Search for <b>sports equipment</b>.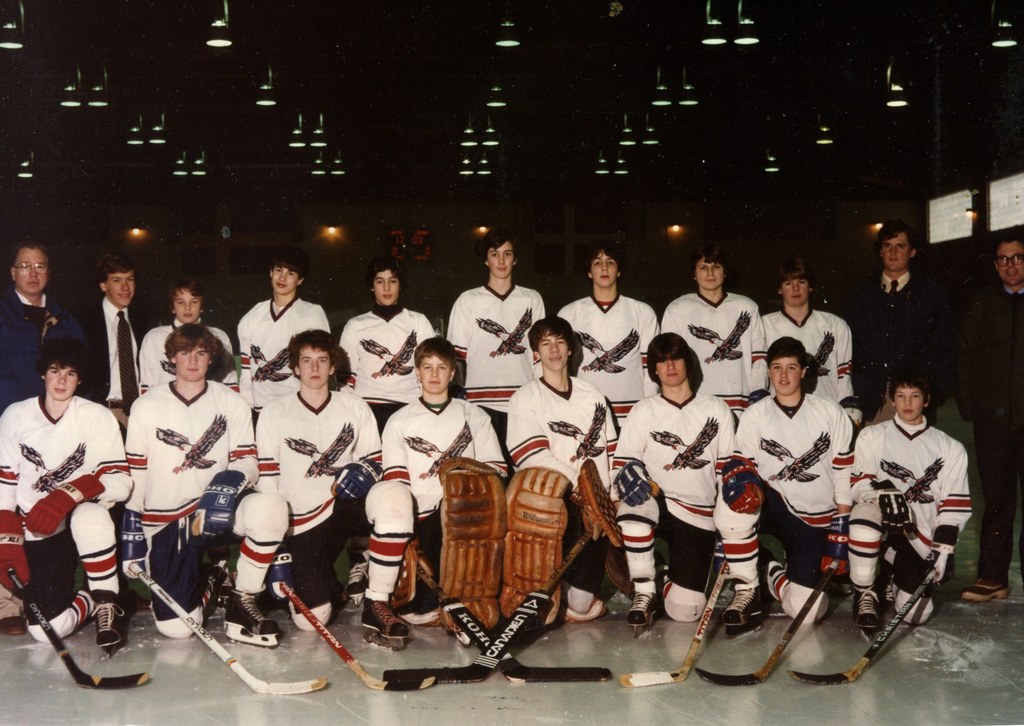
Found at {"x1": 437, "y1": 459, "x2": 508, "y2": 634}.
